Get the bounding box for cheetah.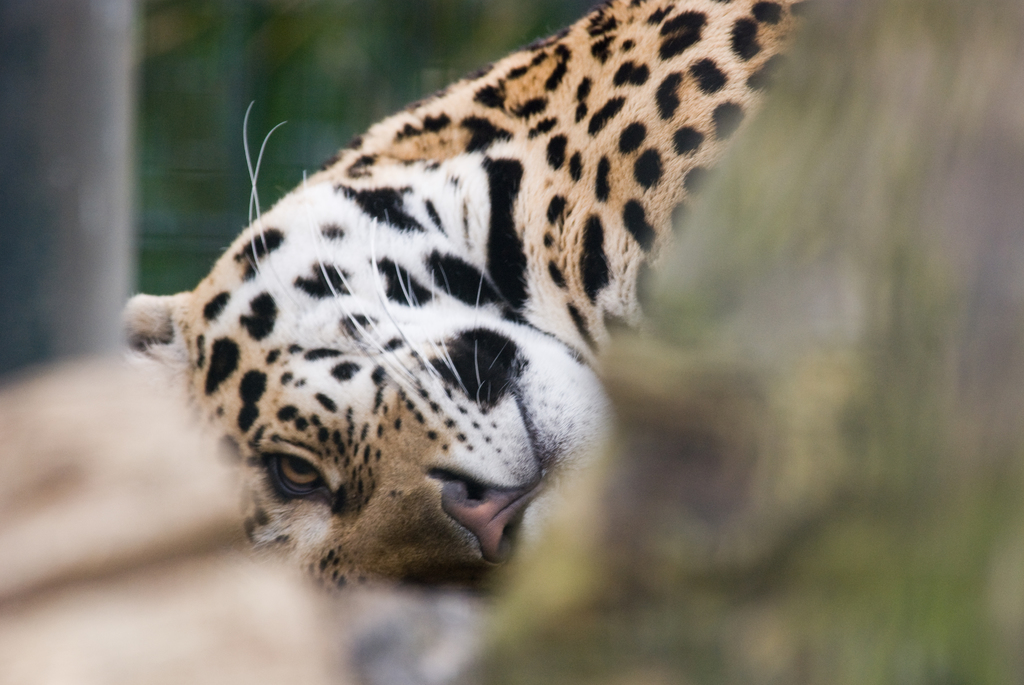
(left=117, top=0, right=806, bottom=594).
